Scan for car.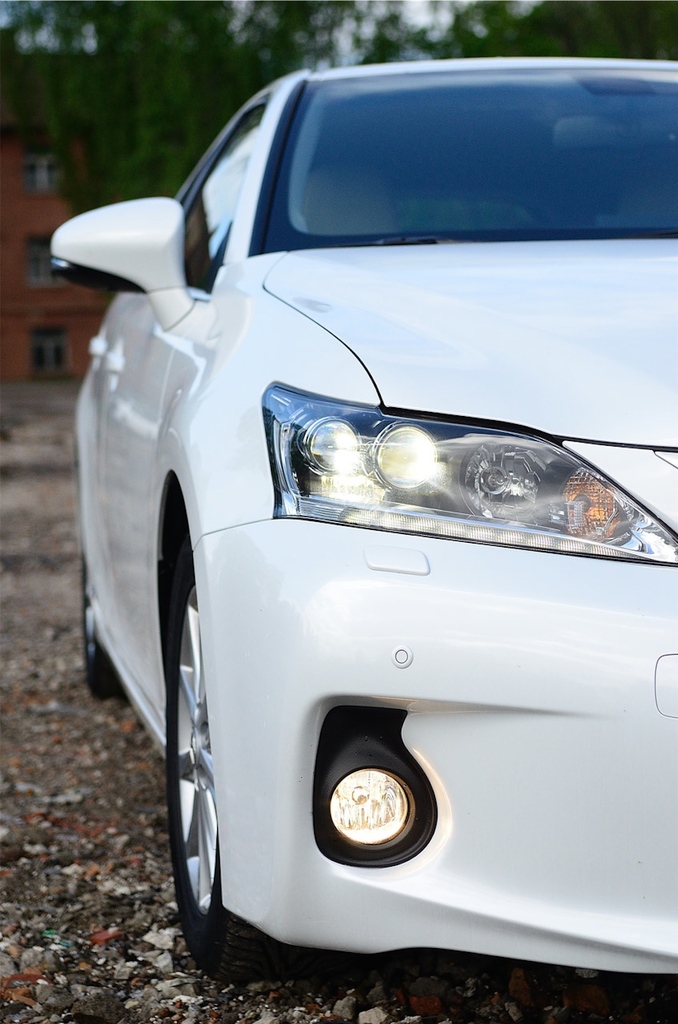
Scan result: Rect(48, 67, 677, 1019).
